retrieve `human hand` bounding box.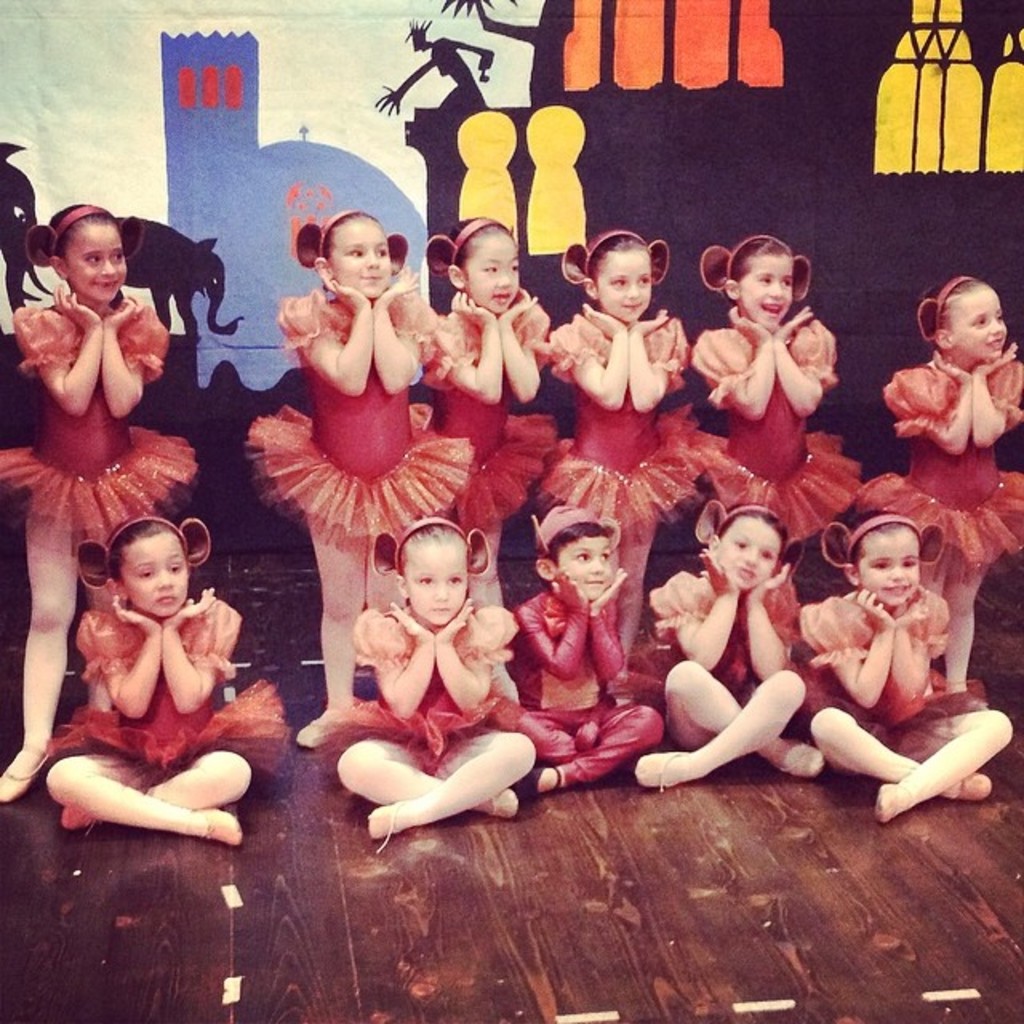
Bounding box: {"left": 314, "top": 266, "right": 371, "bottom": 314}.
